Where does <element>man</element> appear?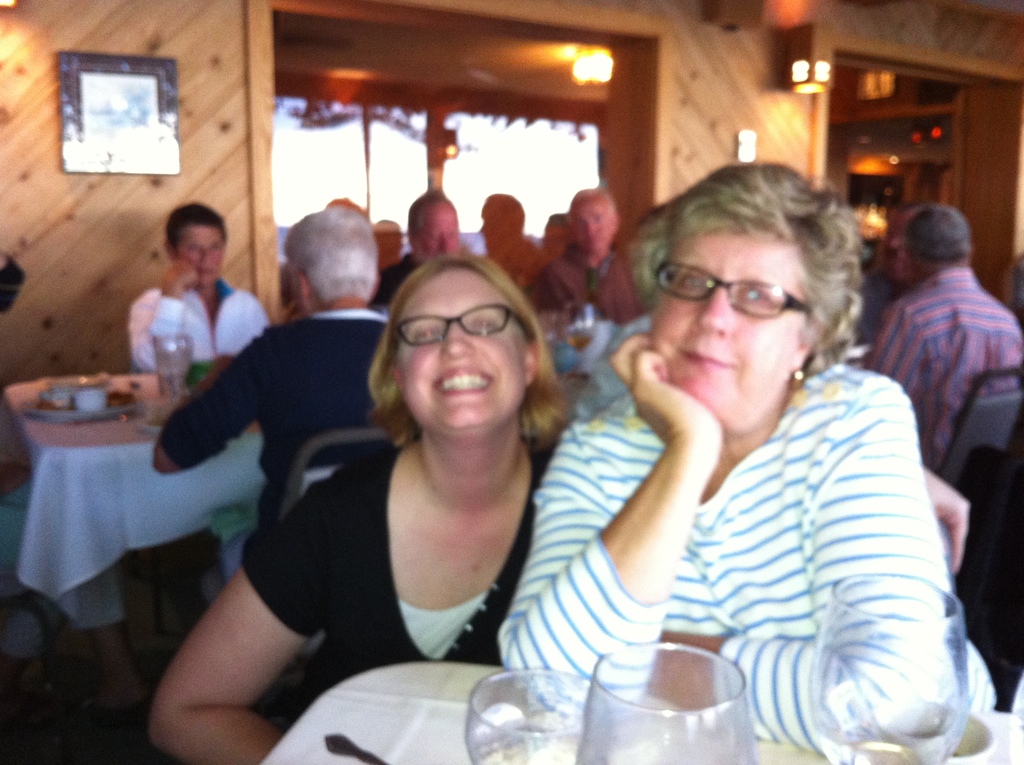
Appears at locate(527, 193, 660, 322).
